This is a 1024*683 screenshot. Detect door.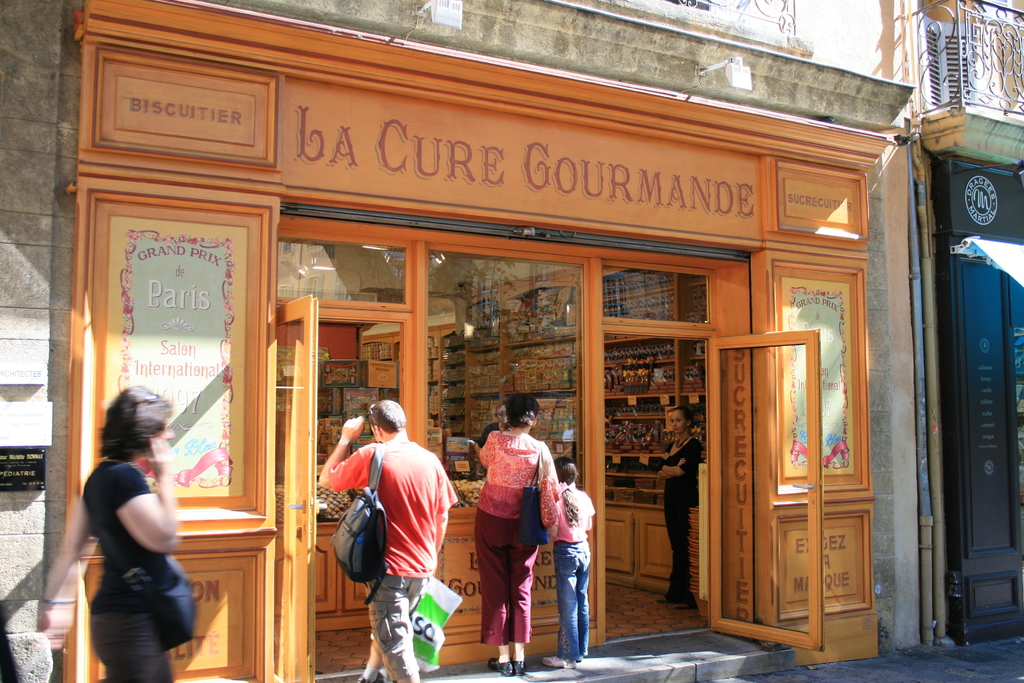
(left=278, top=294, right=321, bottom=682).
